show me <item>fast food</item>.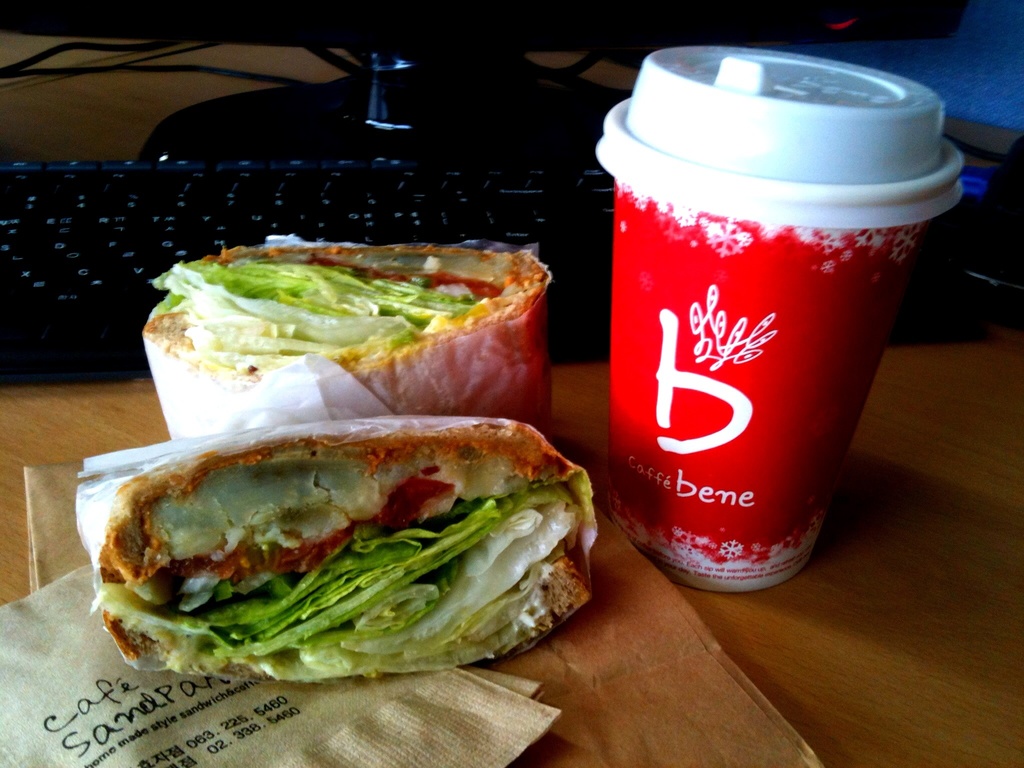
<item>fast food</item> is here: box(143, 240, 548, 384).
